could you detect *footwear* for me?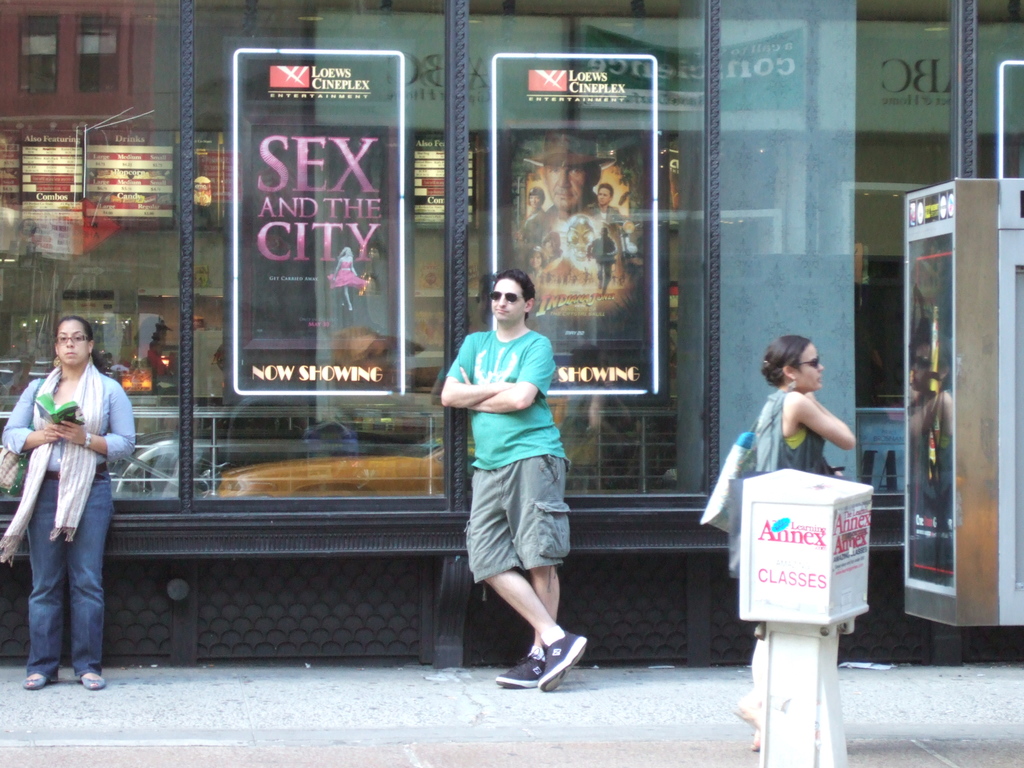
Detection result: (72, 669, 103, 692).
